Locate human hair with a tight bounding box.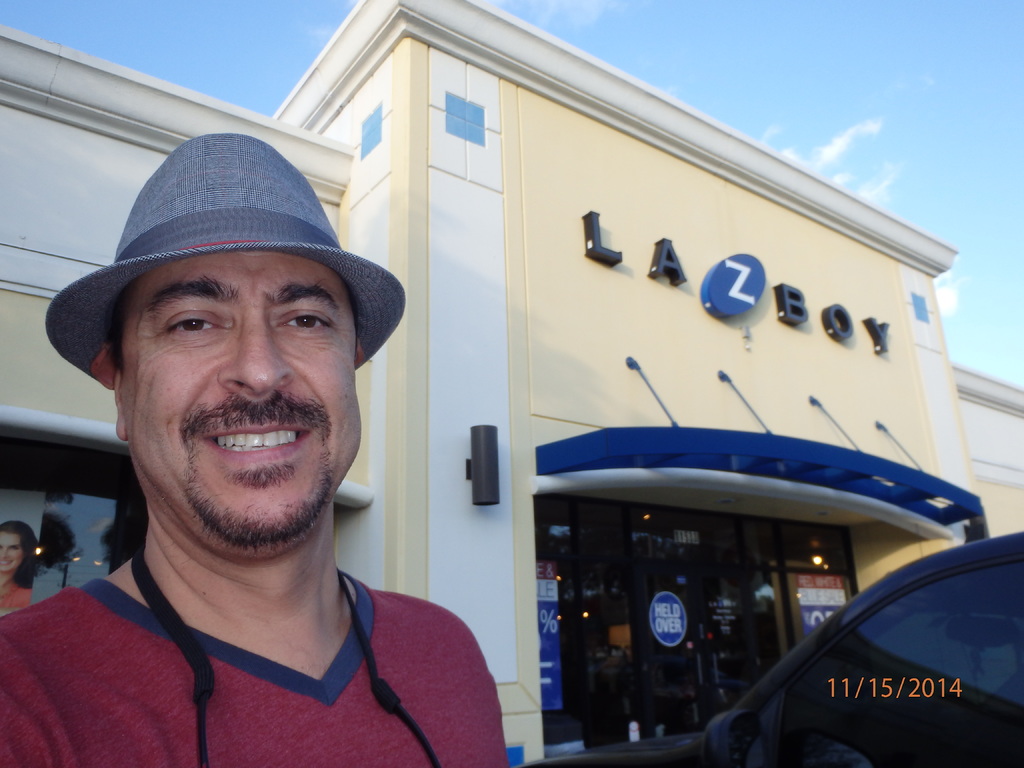
[102, 288, 134, 376].
